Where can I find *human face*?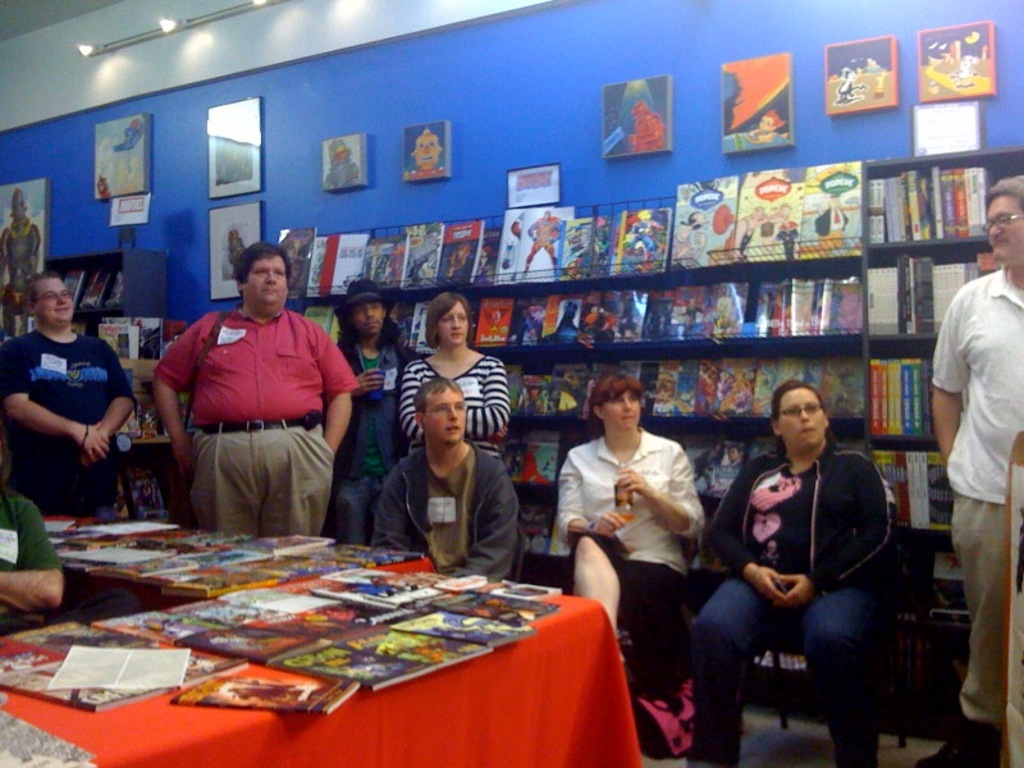
You can find it at {"x1": 243, "y1": 248, "x2": 289, "y2": 311}.
